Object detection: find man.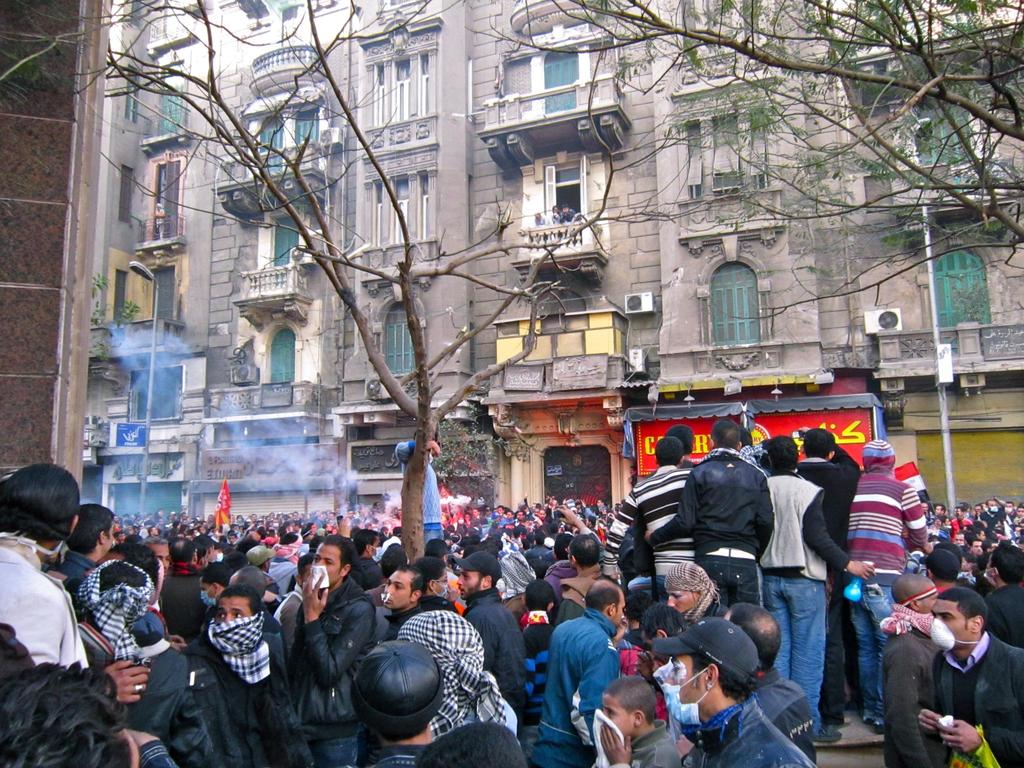
[652, 613, 817, 767].
